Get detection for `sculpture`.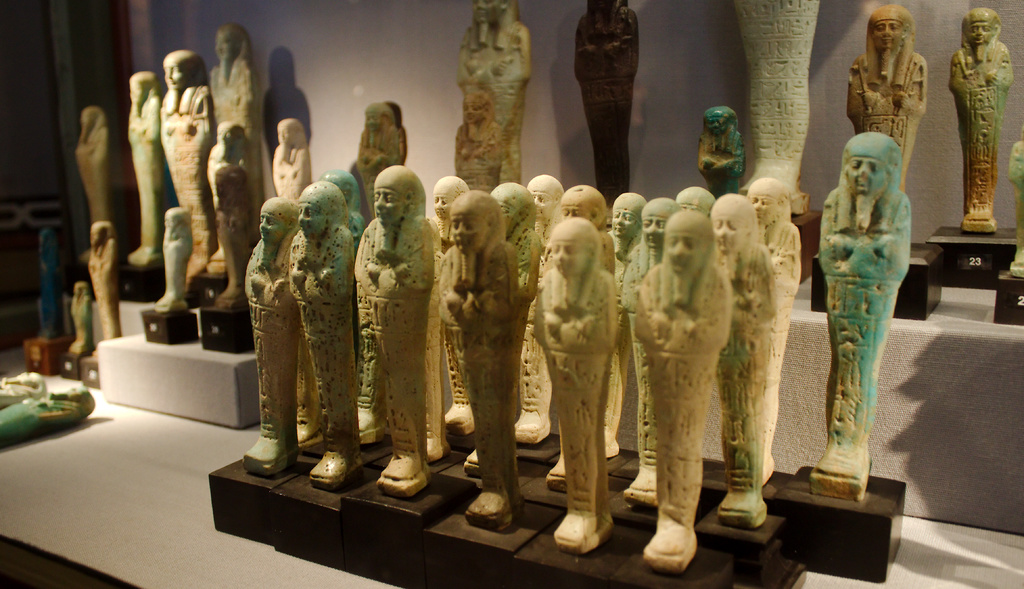
Detection: 271,119,315,205.
